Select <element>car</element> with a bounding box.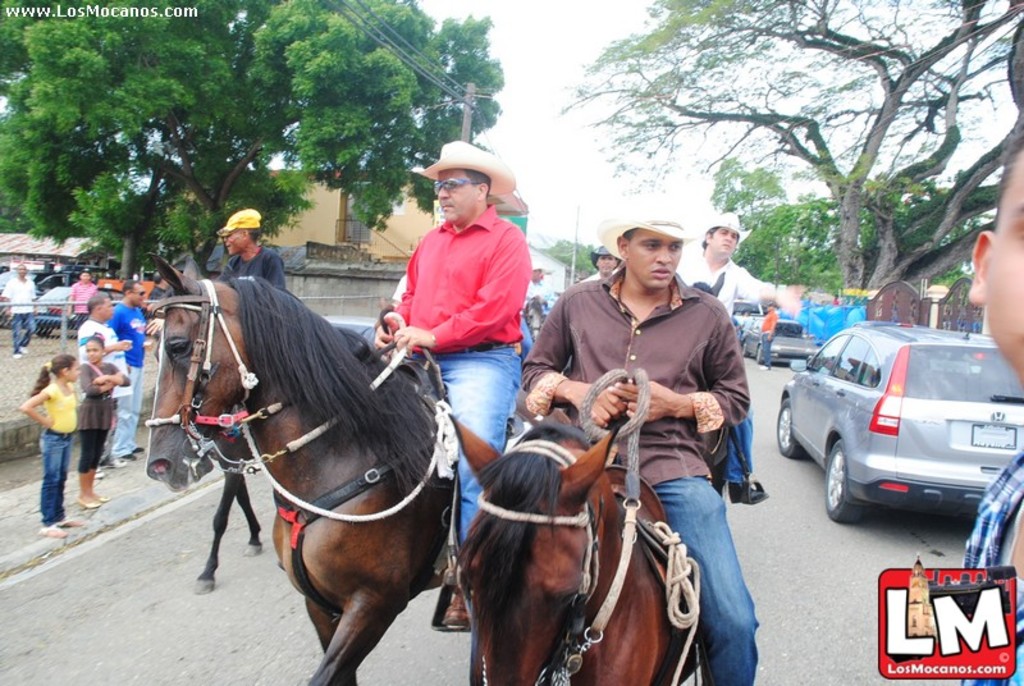
742,320,827,366.
